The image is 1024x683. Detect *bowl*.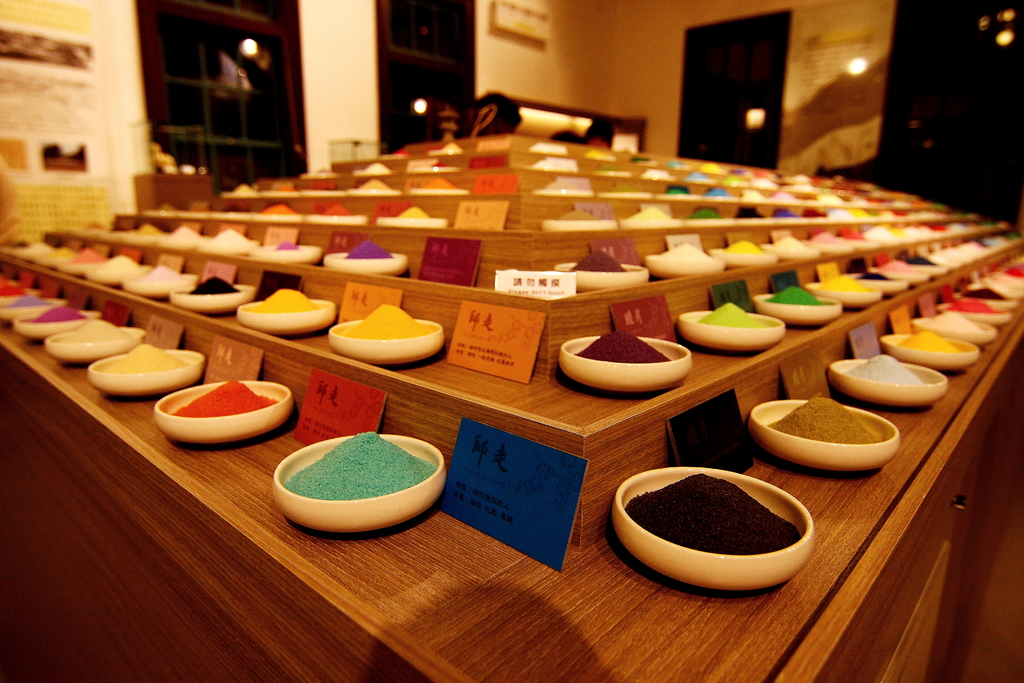
Detection: select_region(532, 190, 591, 196).
